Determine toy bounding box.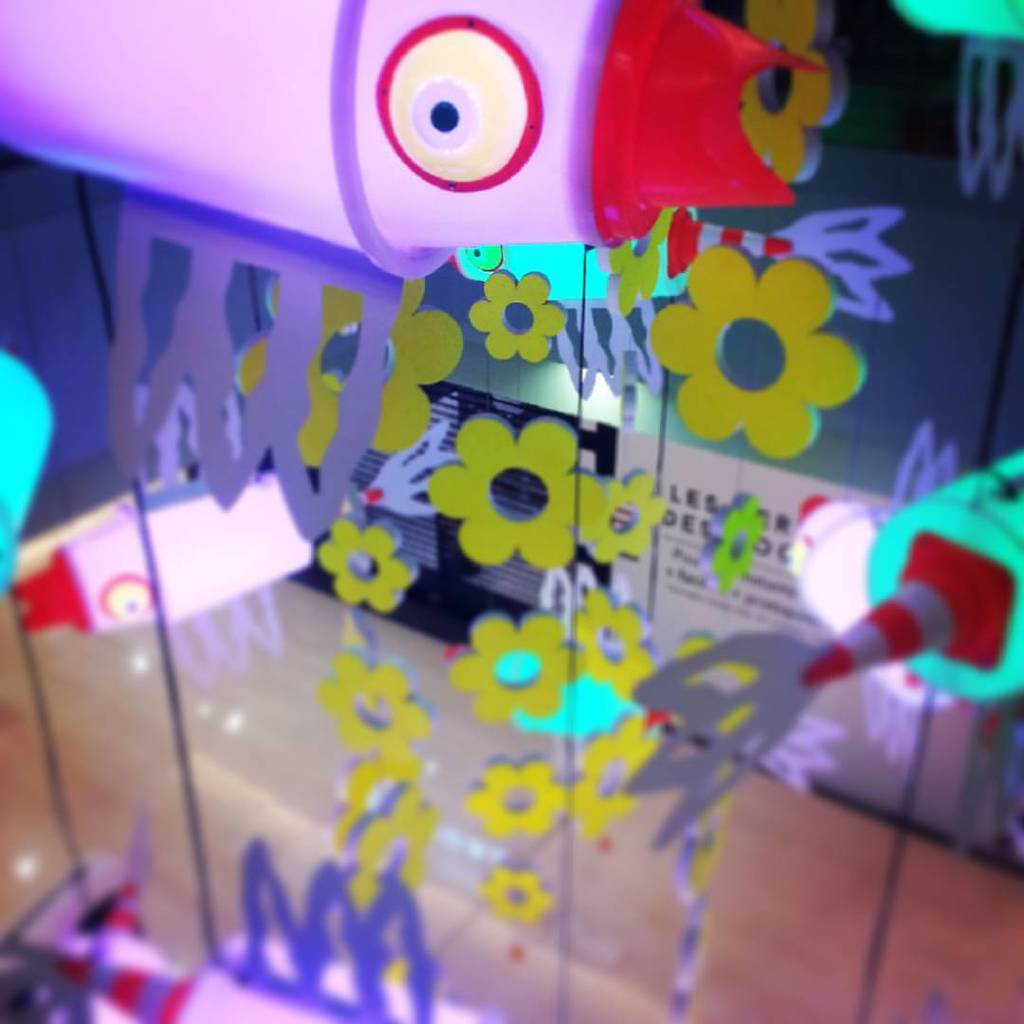
Determined: detection(697, 491, 760, 594).
